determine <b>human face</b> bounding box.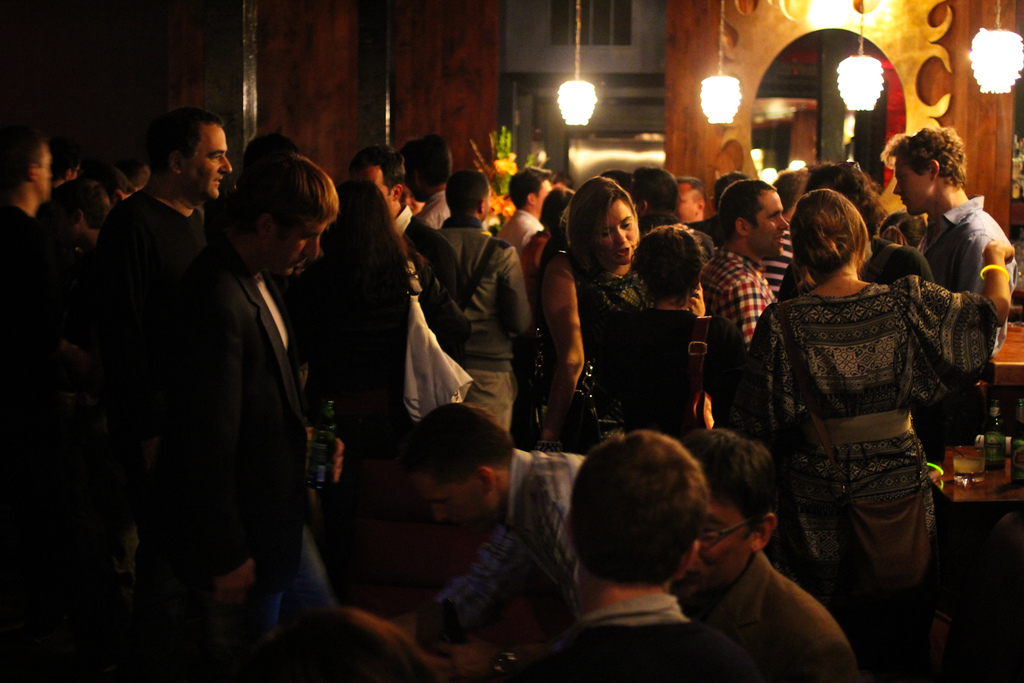
Determined: bbox=[887, 154, 924, 219].
